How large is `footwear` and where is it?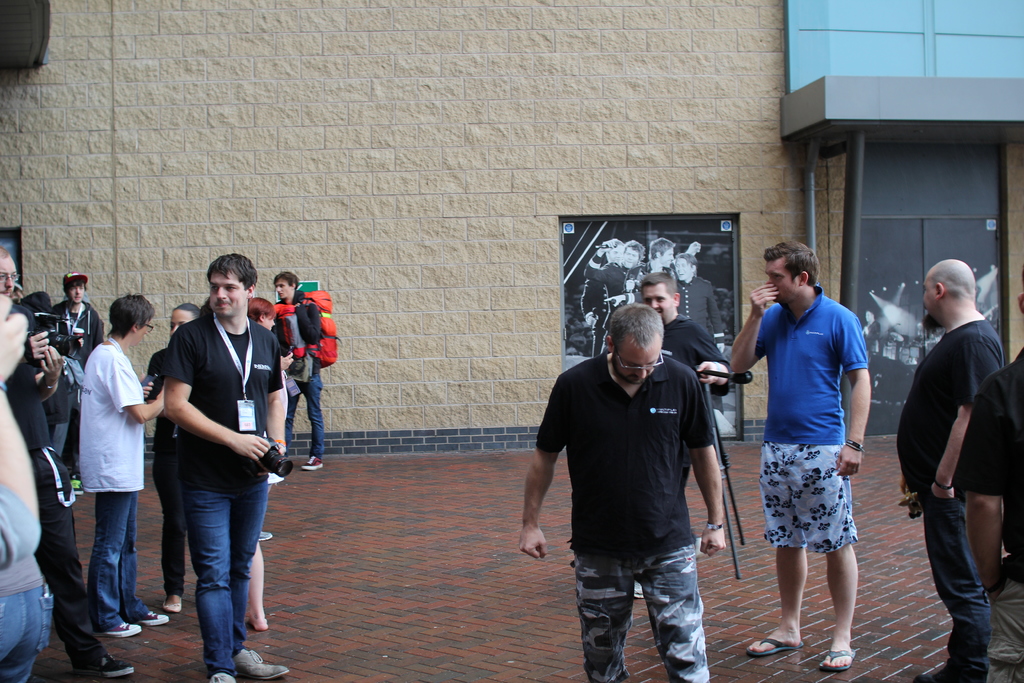
Bounding box: detection(161, 596, 182, 616).
